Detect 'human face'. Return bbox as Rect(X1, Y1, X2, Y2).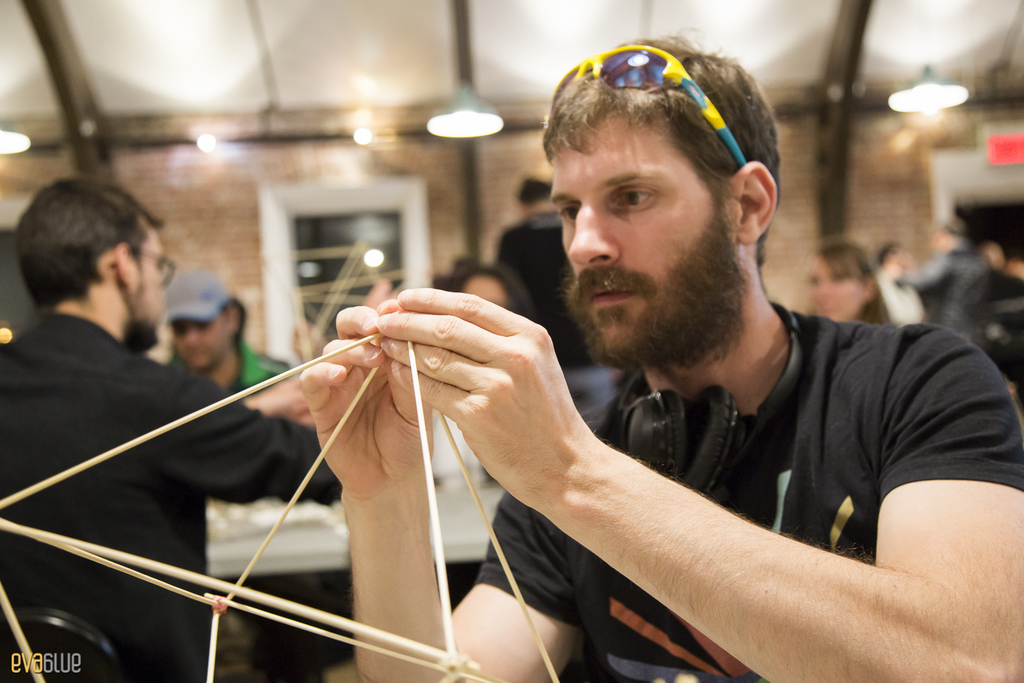
Rect(539, 143, 738, 365).
